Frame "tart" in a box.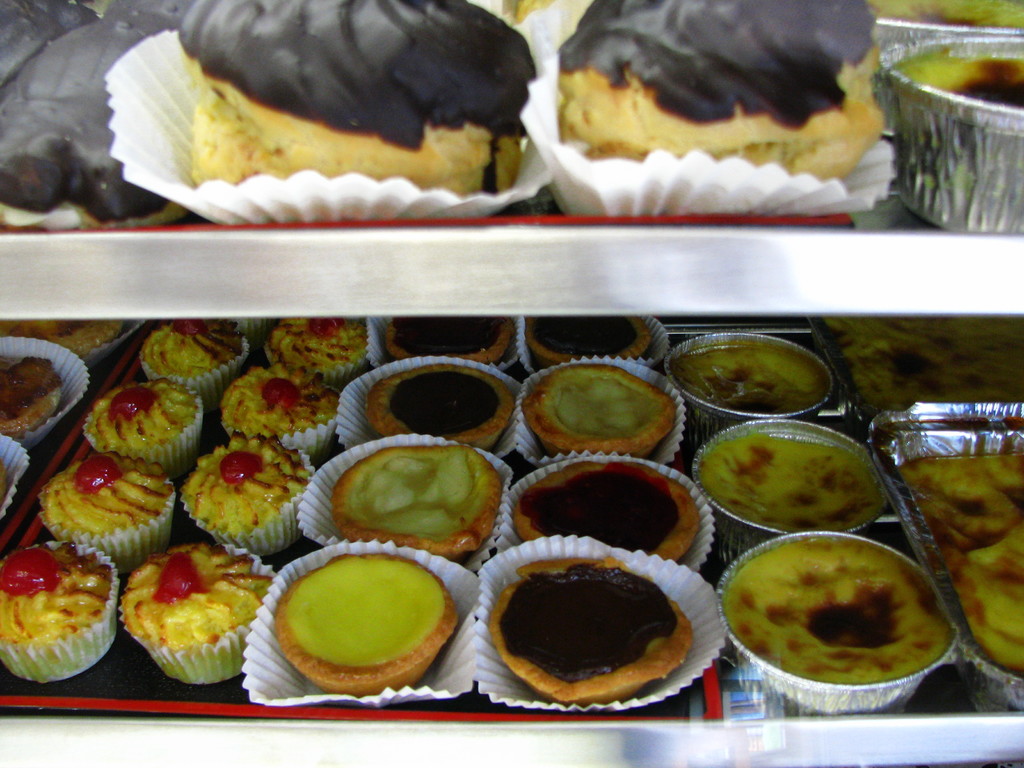
bbox=[369, 310, 524, 371].
